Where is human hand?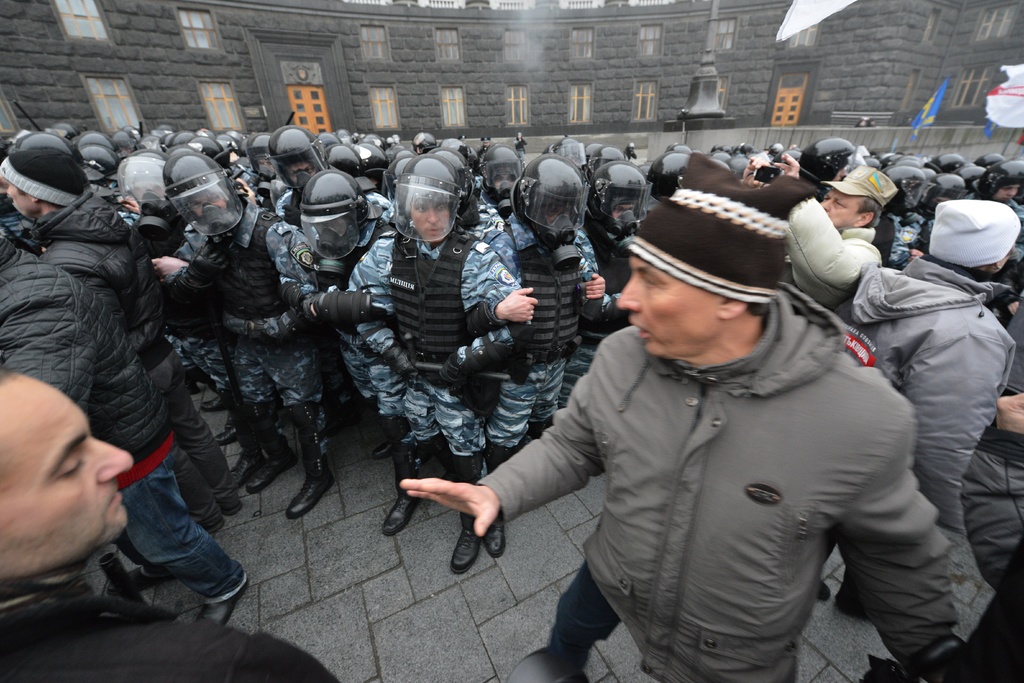
left=996, top=390, right=1023, bottom=438.
